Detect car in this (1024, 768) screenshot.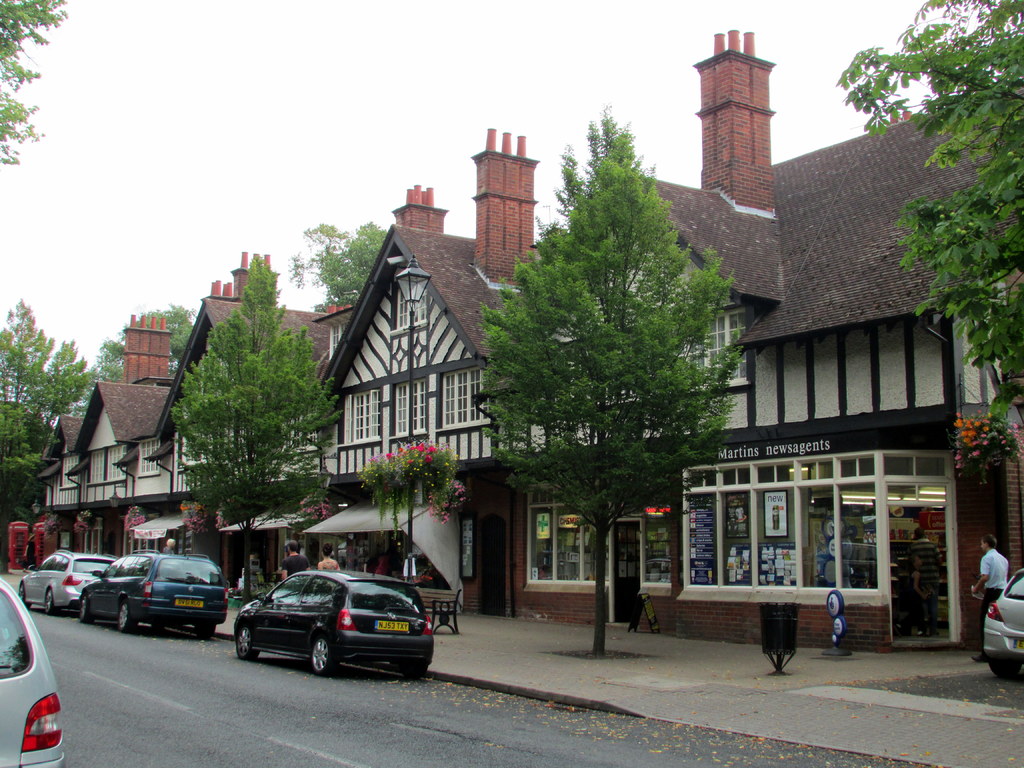
Detection: [977,565,1023,676].
